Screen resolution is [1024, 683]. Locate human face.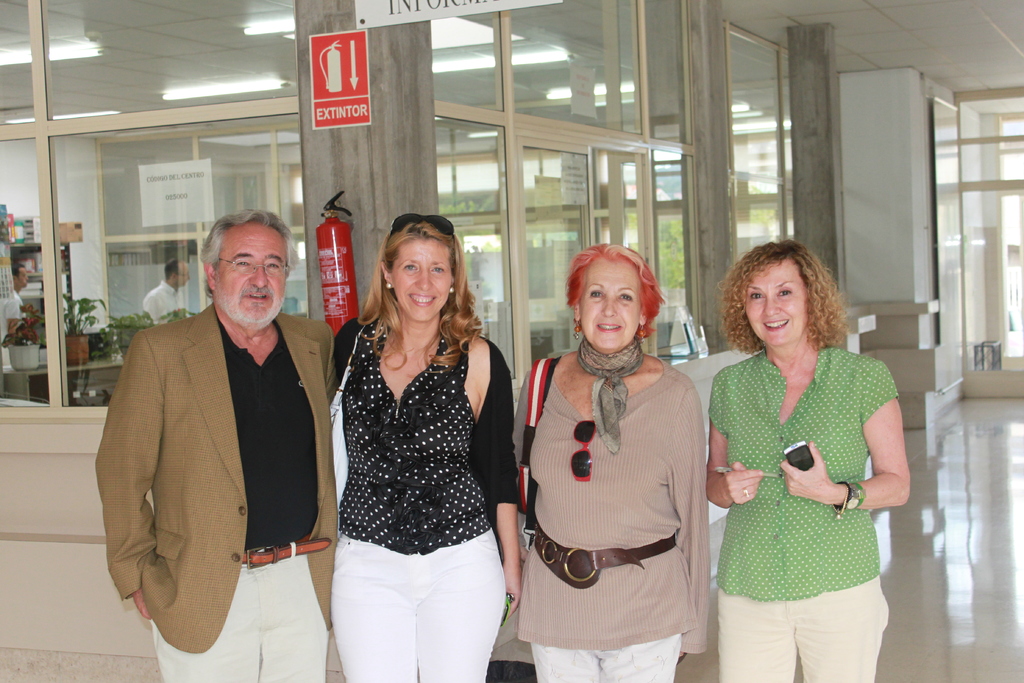
(x1=578, y1=258, x2=649, y2=352).
